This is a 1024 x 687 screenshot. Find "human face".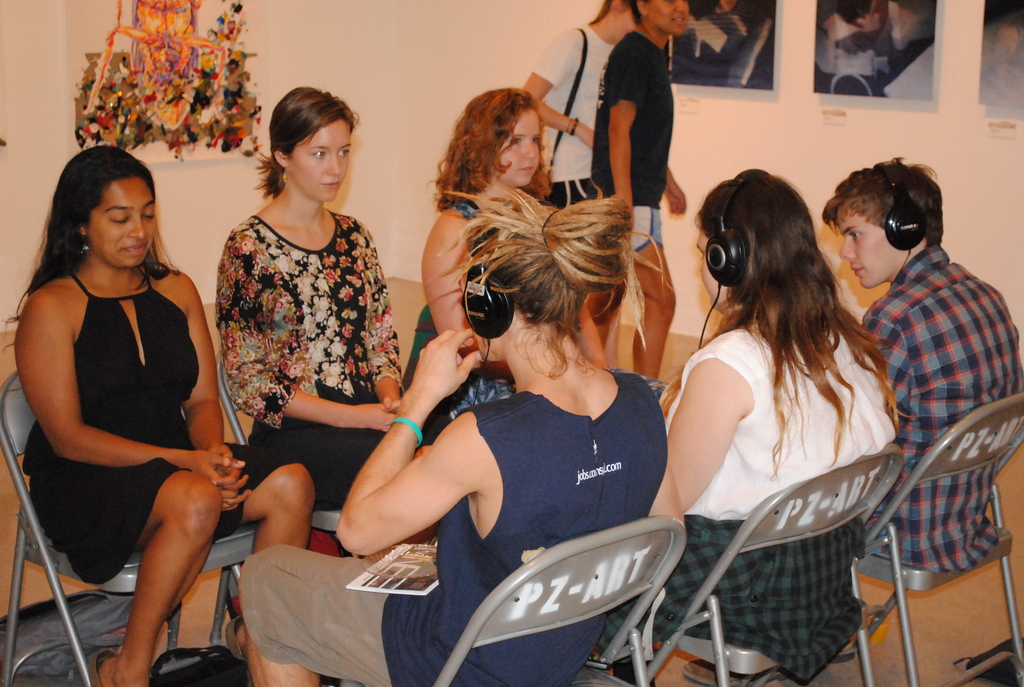
Bounding box: [501,103,538,182].
